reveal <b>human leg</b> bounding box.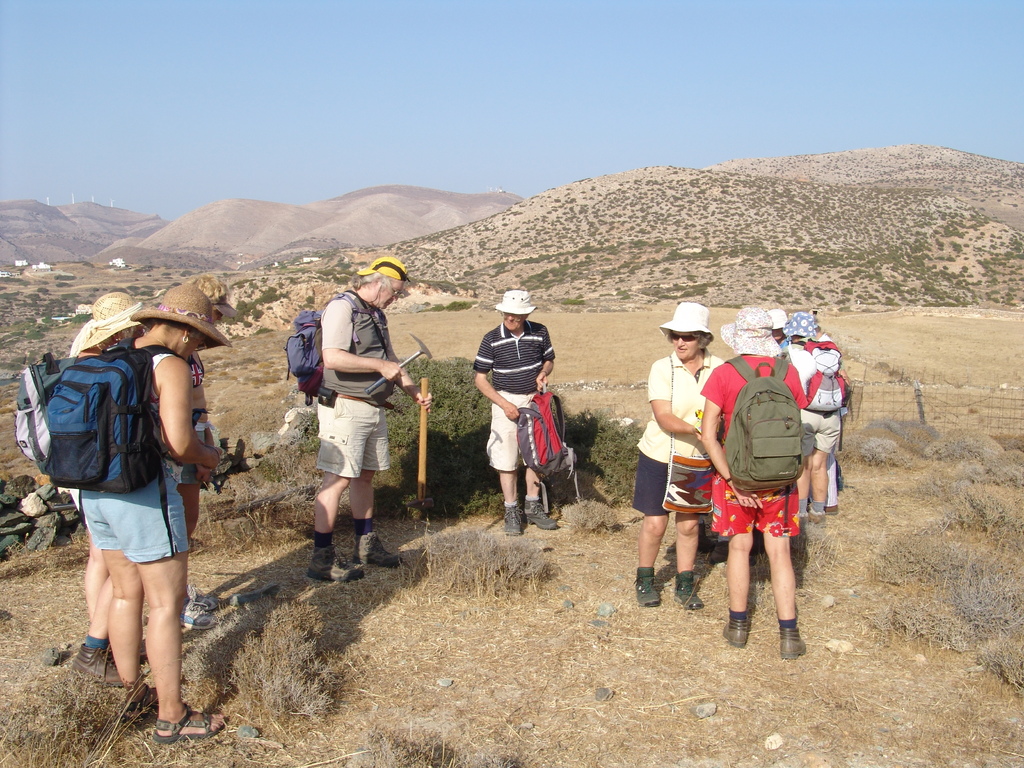
Revealed: [left=718, top=479, right=746, bottom=647].
